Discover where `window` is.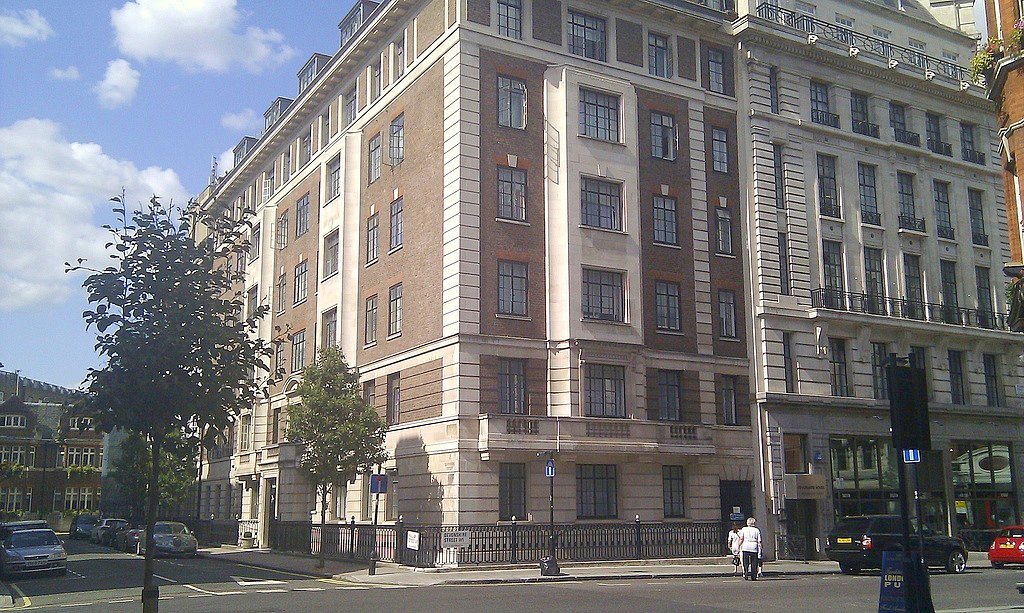
Discovered at <box>871,344,890,397</box>.
